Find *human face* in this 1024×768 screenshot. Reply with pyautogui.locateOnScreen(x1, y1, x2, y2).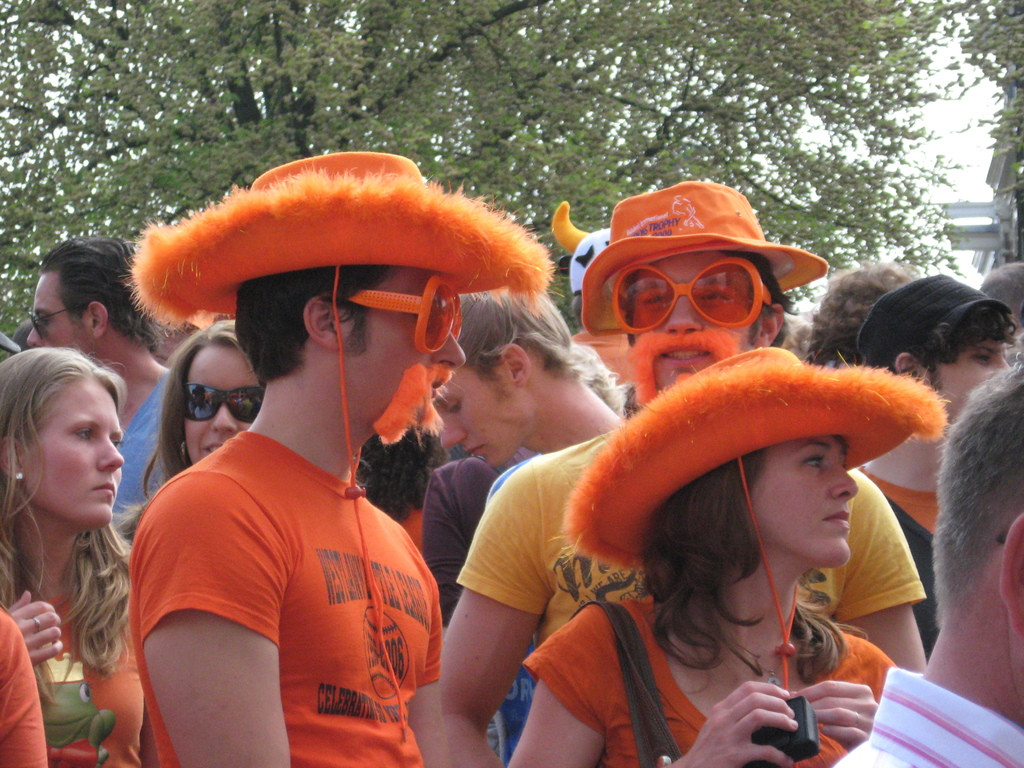
pyautogui.locateOnScreen(749, 436, 858, 566).
